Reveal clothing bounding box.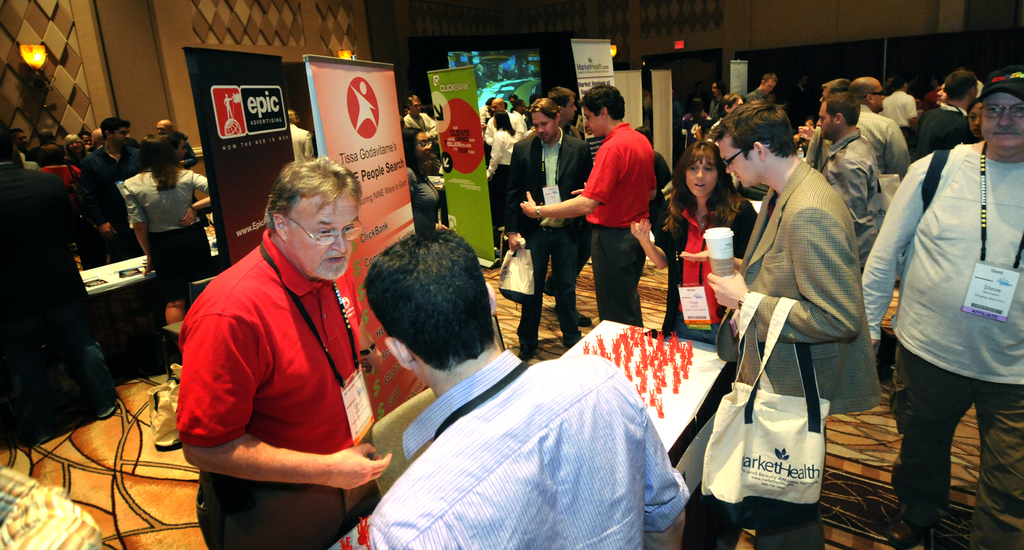
Revealed: pyautogui.locateOnScreen(824, 127, 882, 262).
